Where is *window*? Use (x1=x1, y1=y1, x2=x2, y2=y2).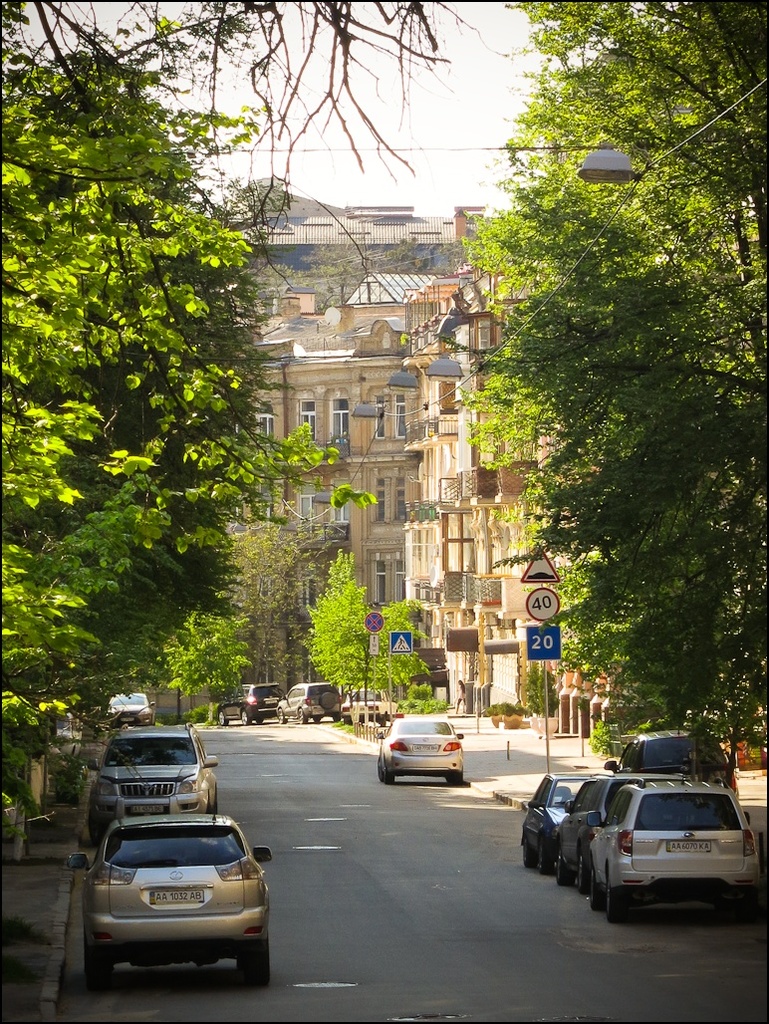
(x1=378, y1=387, x2=389, y2=446).
